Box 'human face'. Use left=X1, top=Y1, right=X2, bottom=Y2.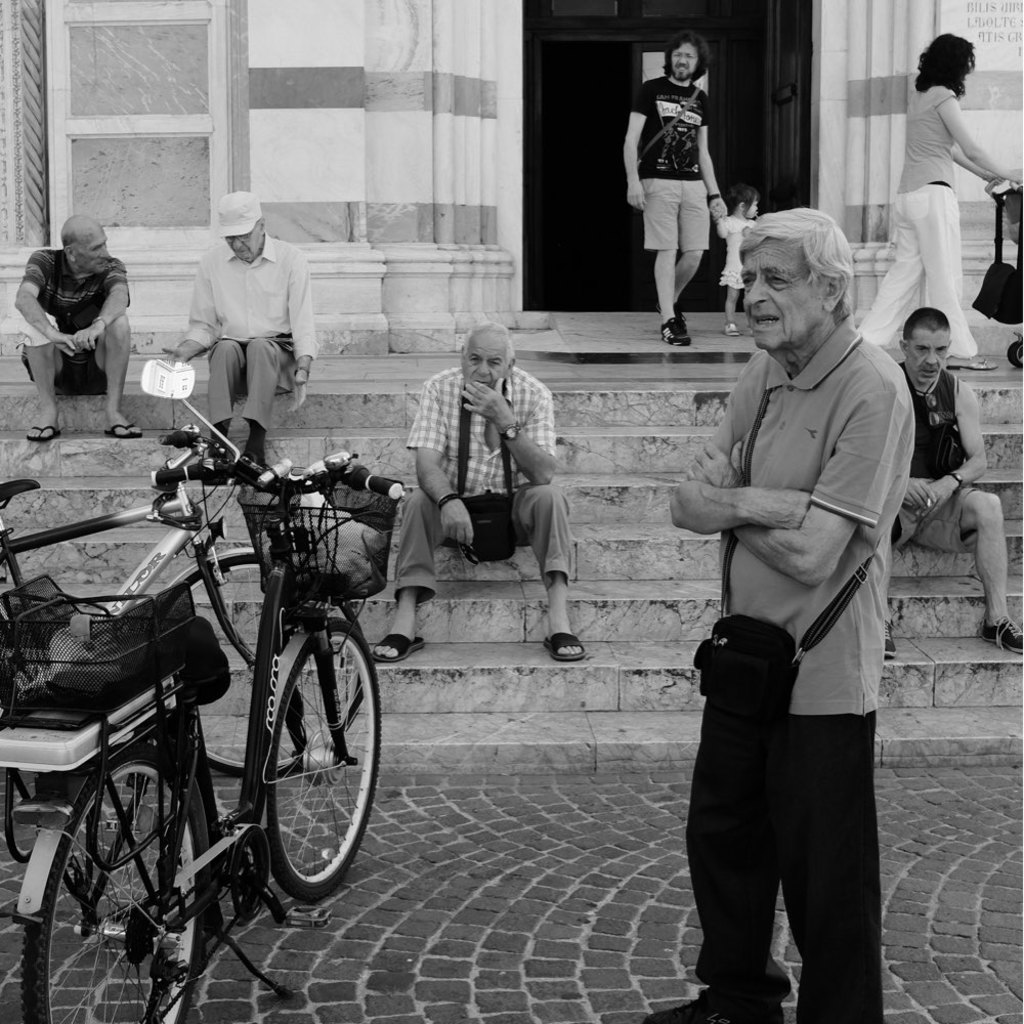
left=466, top=333, right=514, bottom=384.
